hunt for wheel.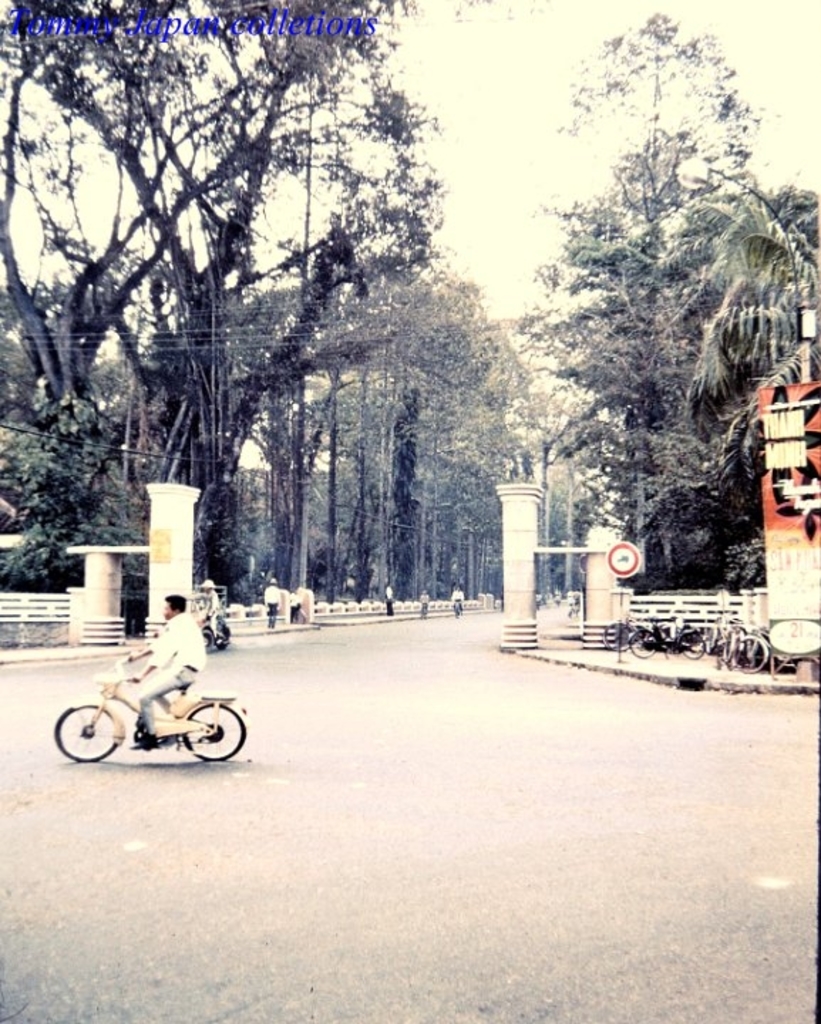
Hunted down at crop(733, 636, 766, 670).
